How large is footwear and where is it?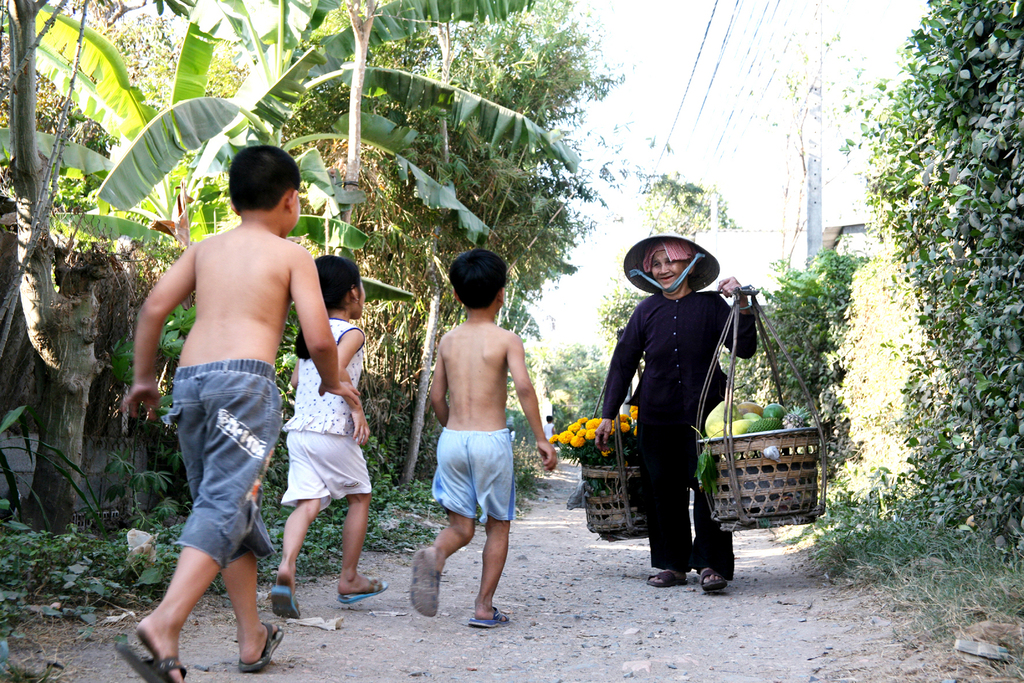
Bounding box: l=700, t=567, r=727, b=593.
